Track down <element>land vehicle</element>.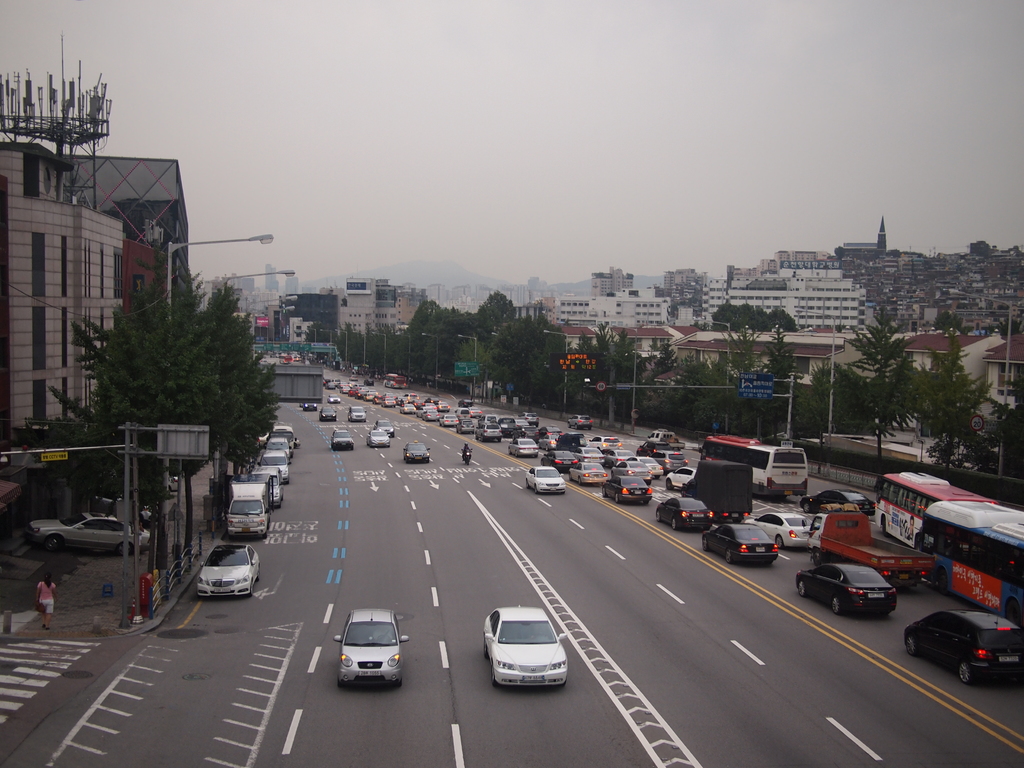
Tracked to detection(504, 420, 514, 433).
